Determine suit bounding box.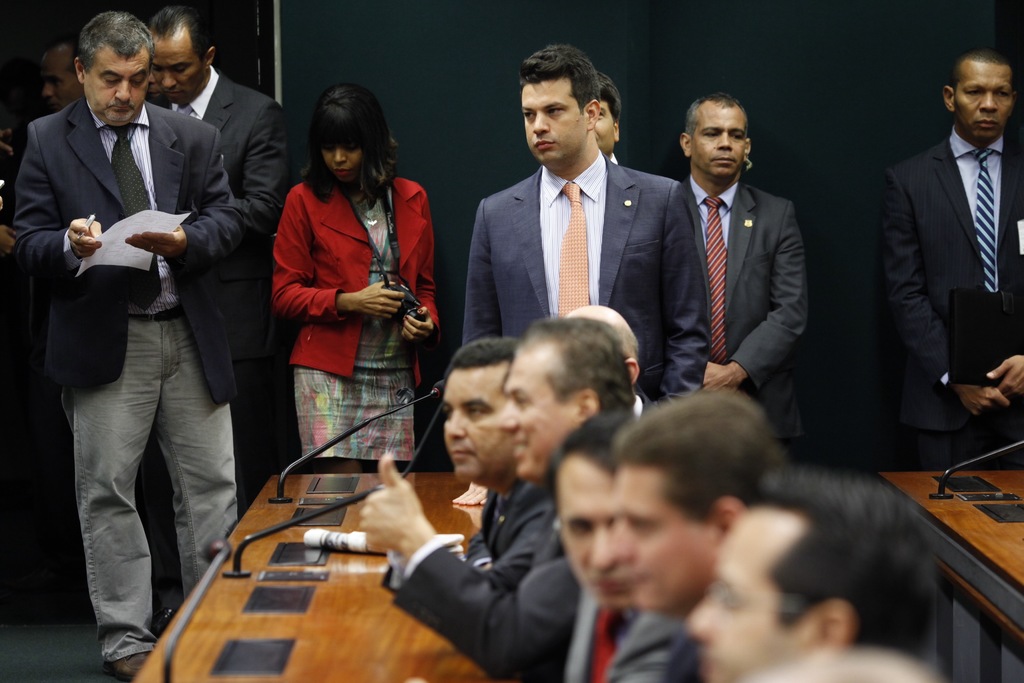
Determined: 878, 123, 1023, 472.
